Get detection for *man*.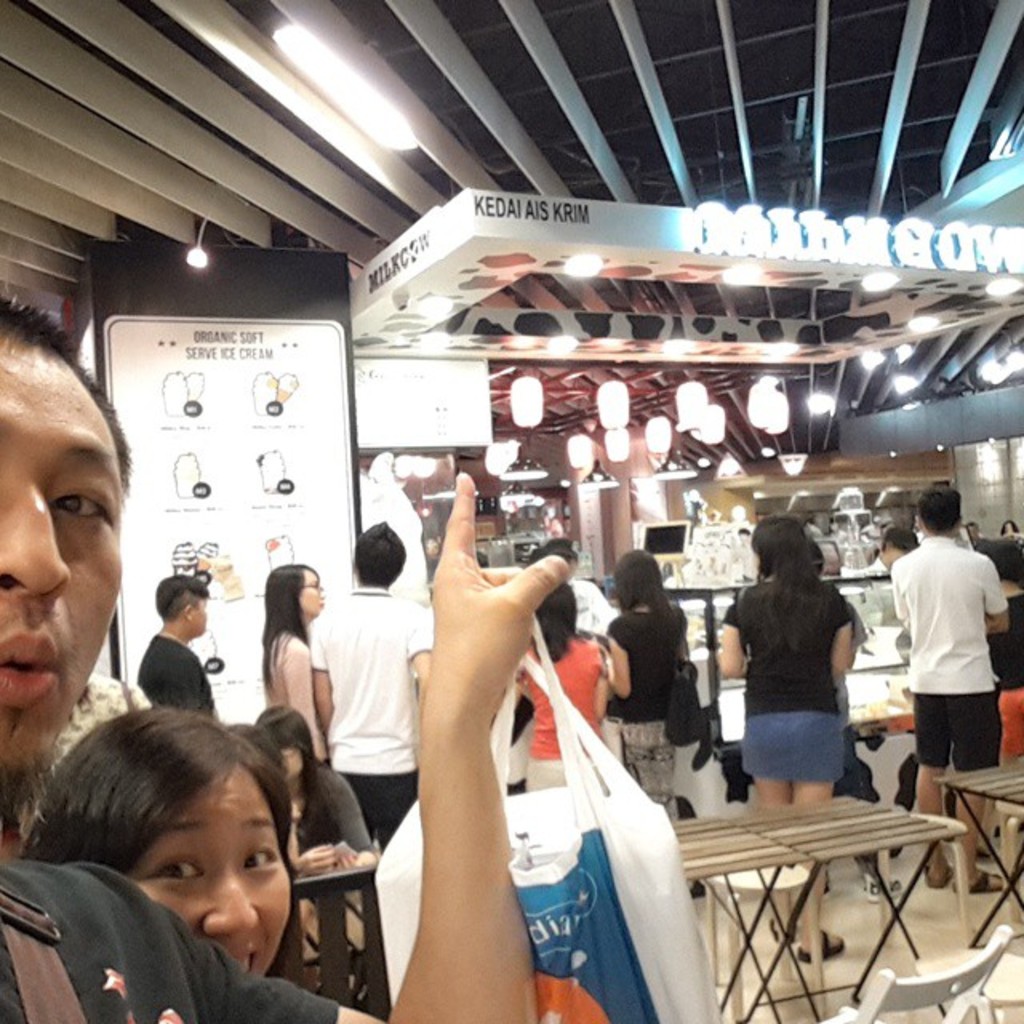
Detection: (0, 301, 574, 1022).
